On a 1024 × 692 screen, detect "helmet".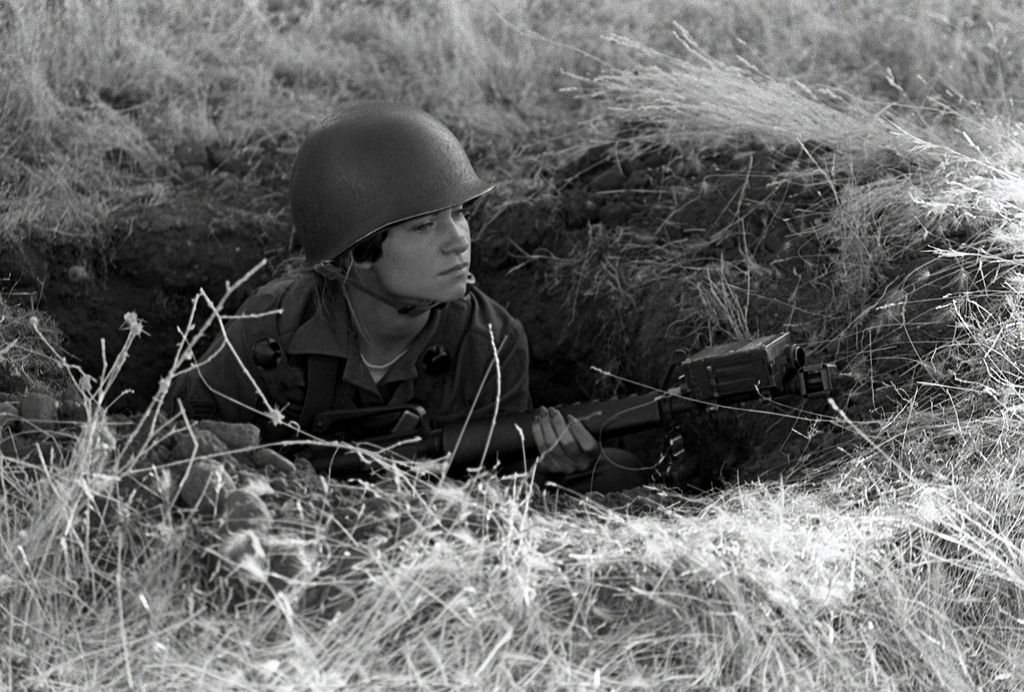
rect(283, 113, 492, 306).
